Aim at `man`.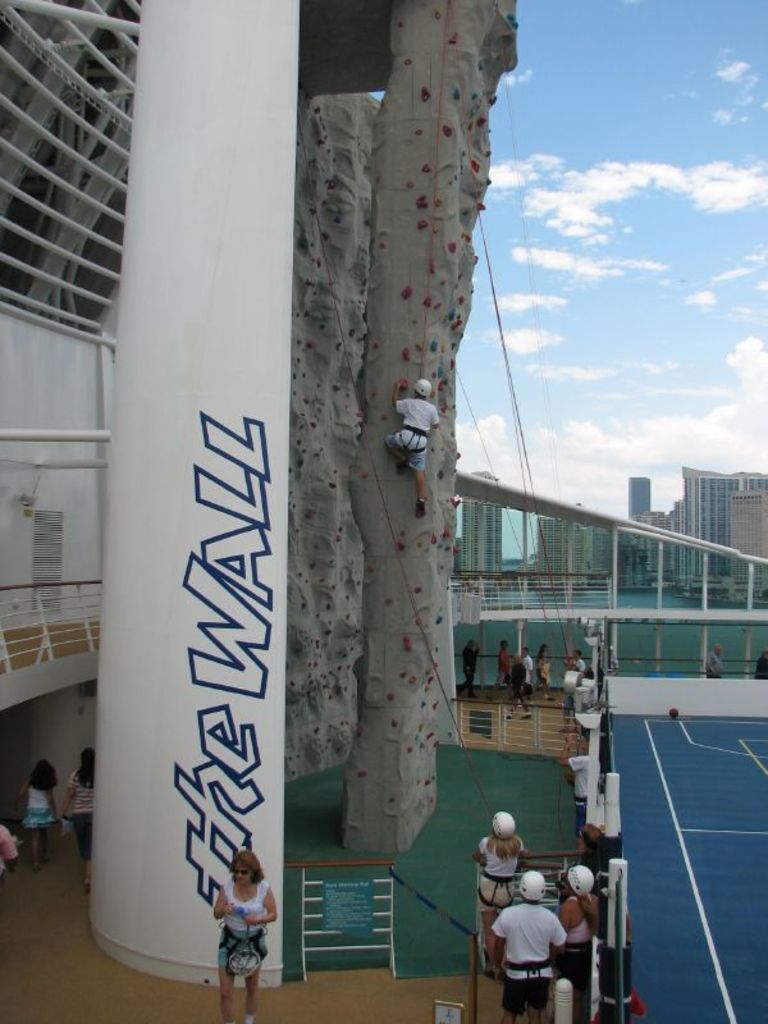
Aimed at (564,648,589,678).
